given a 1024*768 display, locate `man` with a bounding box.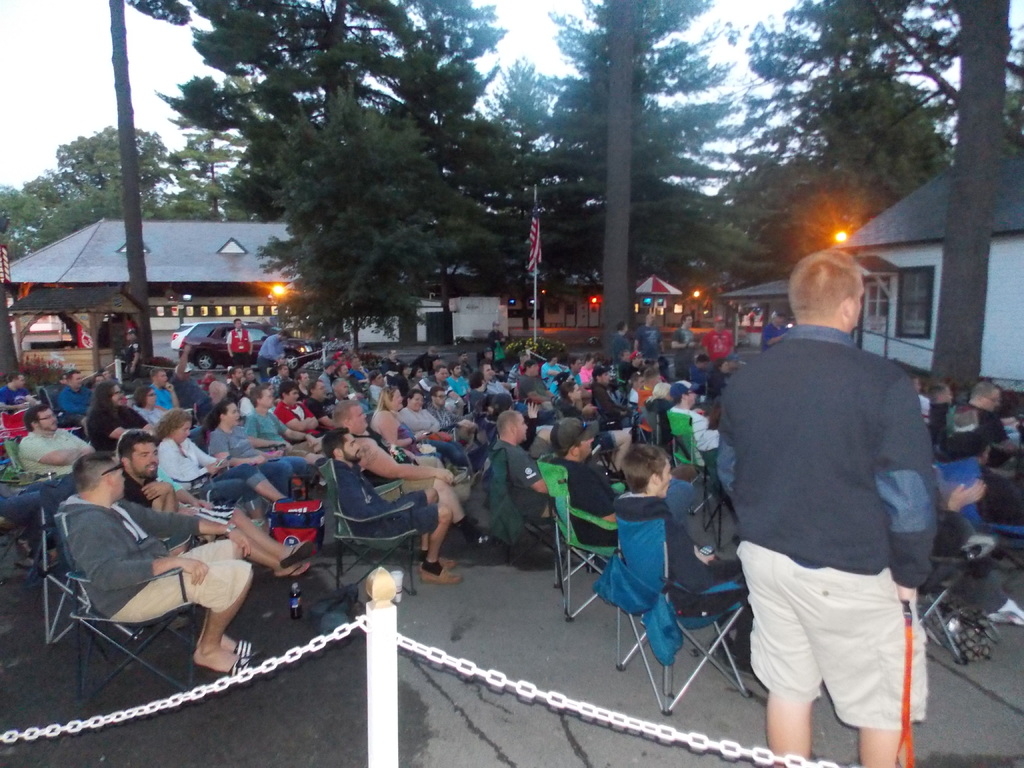
Located: locate(545, 418, 616, 552).
